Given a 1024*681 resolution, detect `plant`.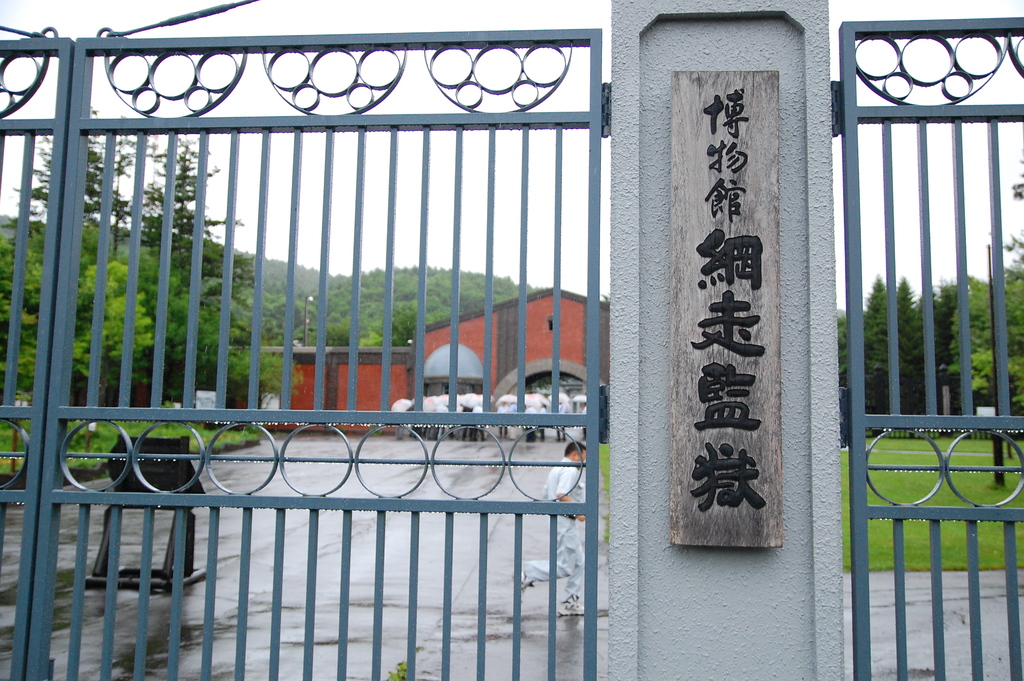
382 660 407 680.
